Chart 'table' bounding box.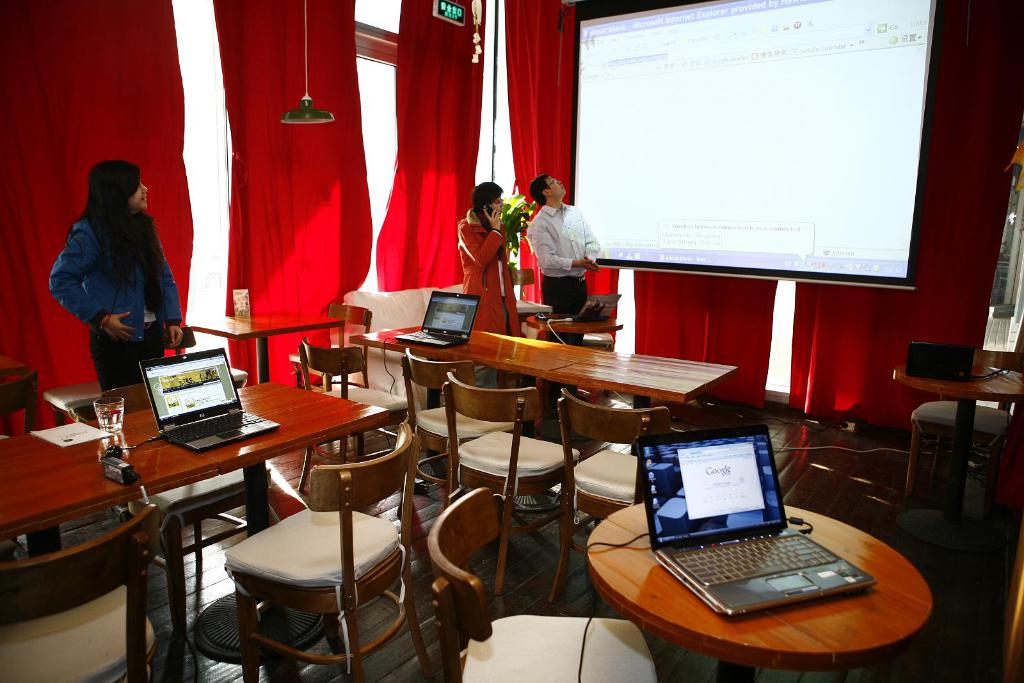
Charted: bbox=(351, 316, 735, 433).
